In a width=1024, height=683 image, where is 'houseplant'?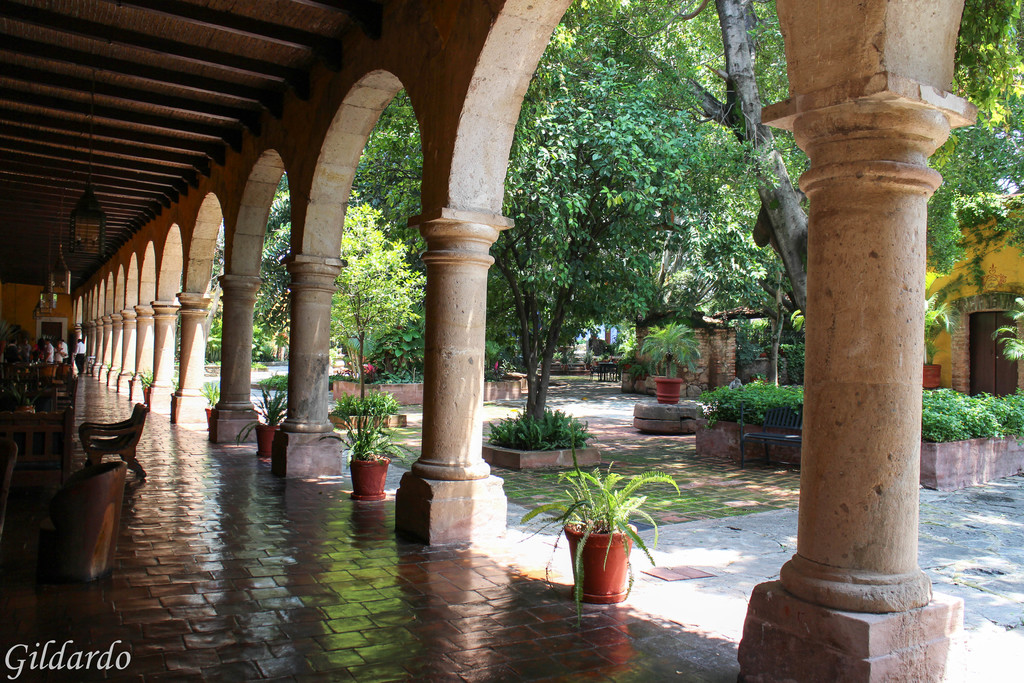
{"left": 145, "top": 359, "right": 163, "bottom": 406}.
